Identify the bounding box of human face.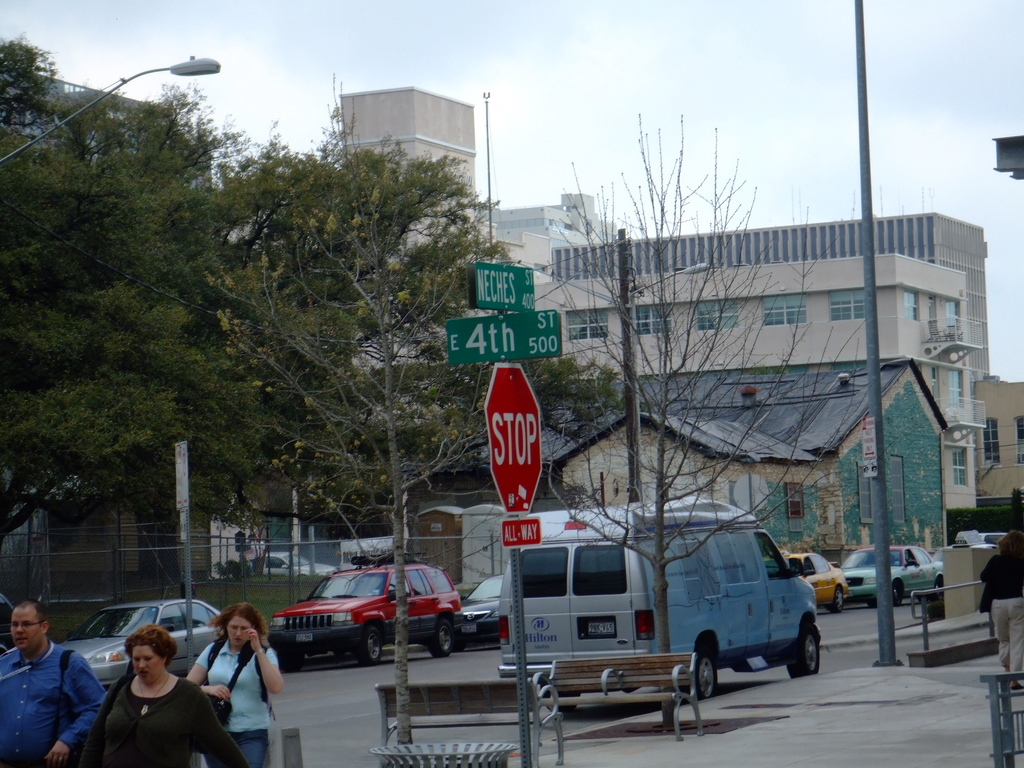
10:601:43:650.
